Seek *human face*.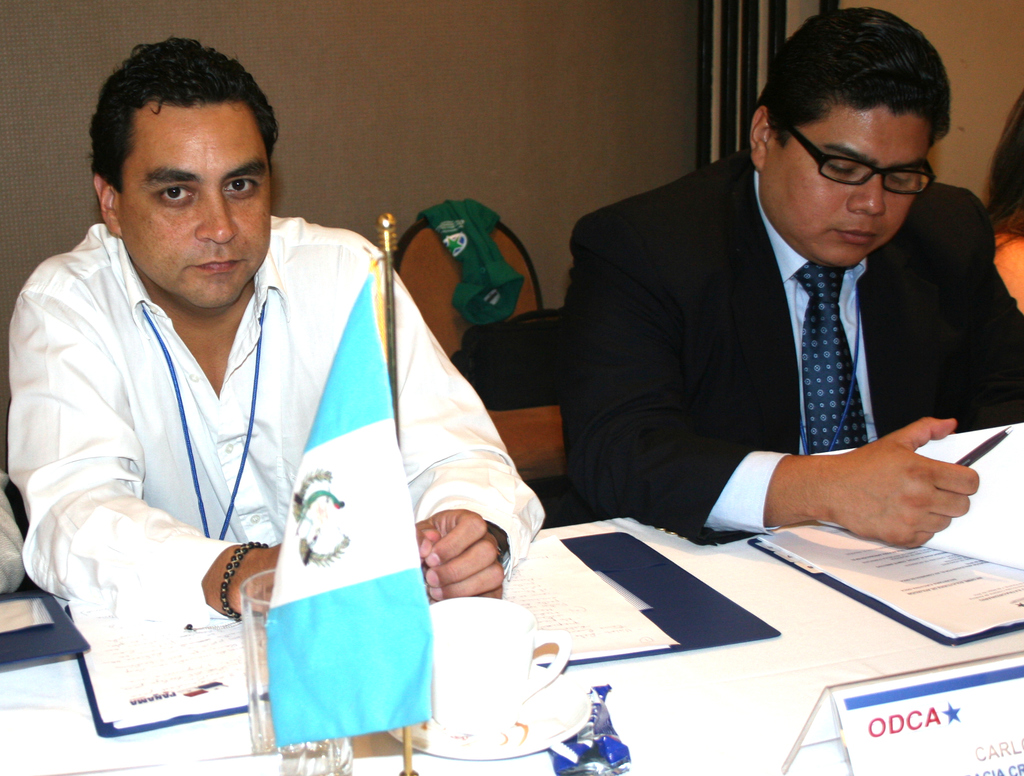
[x1=755, y1=99, x2=932, y2=268].
